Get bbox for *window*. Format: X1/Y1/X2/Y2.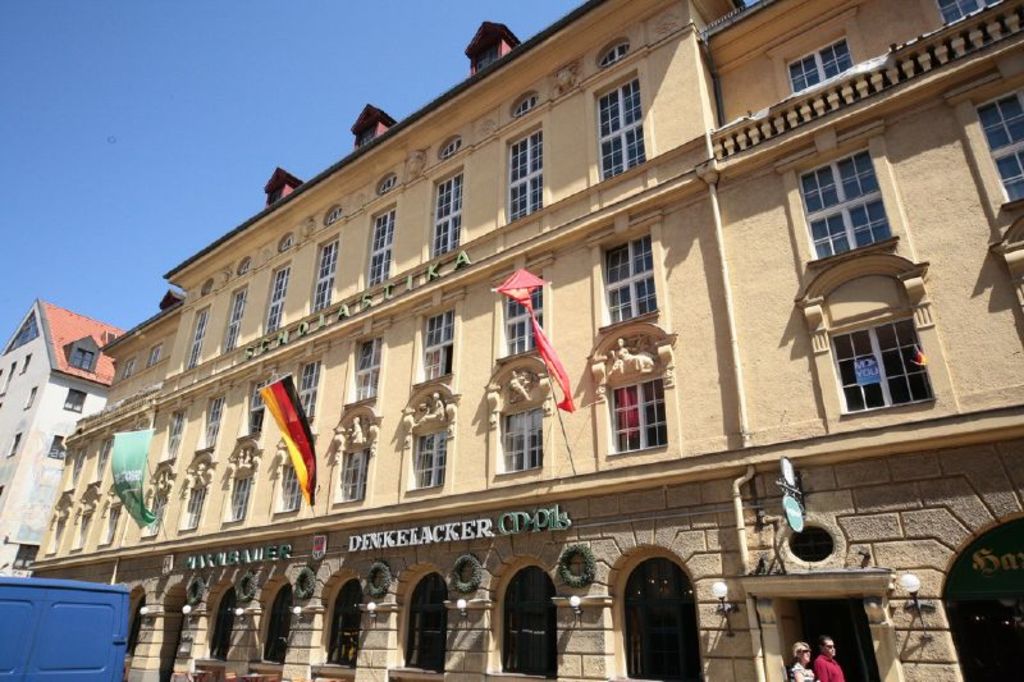
47/431/69/457.
